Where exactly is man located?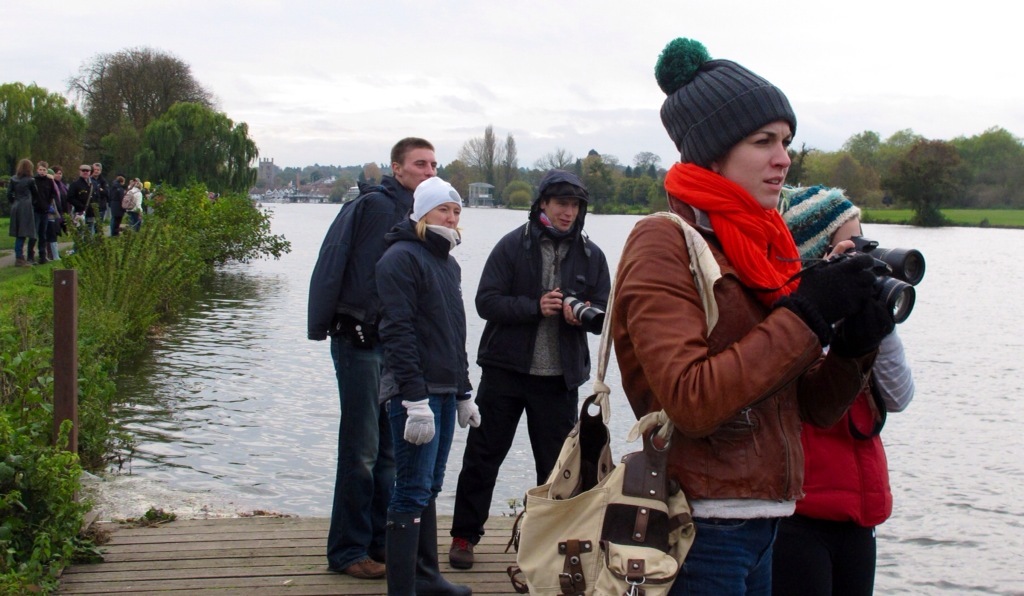
Its bounding box is box(301, 152, 474, 562).
